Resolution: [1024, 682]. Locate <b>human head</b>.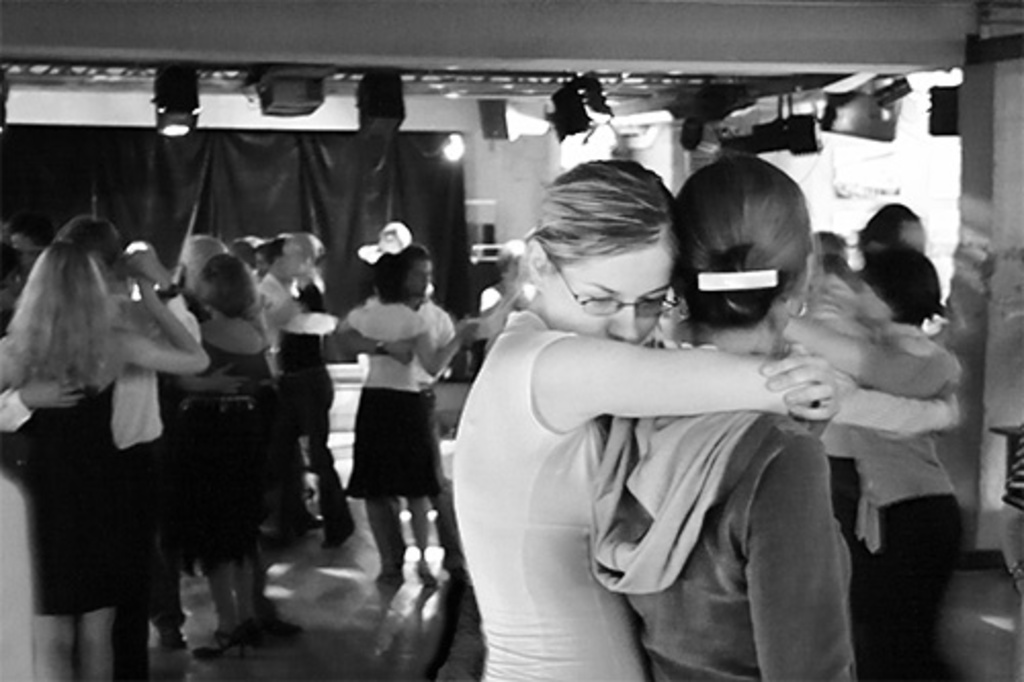
box(520, 162, 698, 324).
